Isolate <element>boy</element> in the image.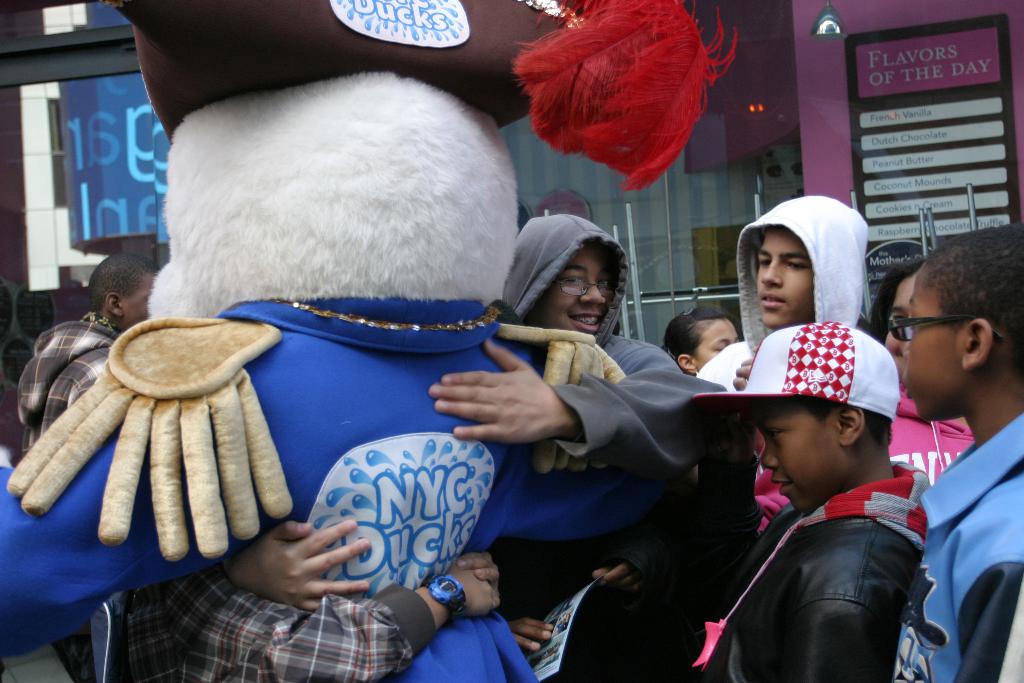
Isolated region: x1=697, y1=193, x2=972, y2=536.
